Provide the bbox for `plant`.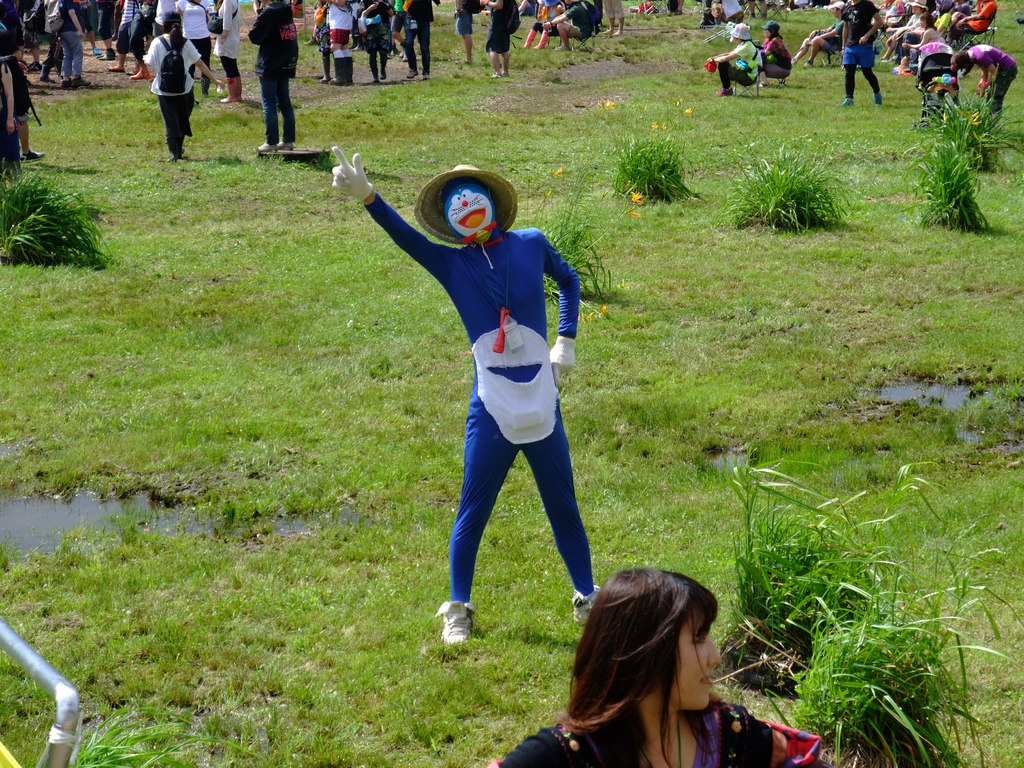
l=611, t=132, r=721, b=214.
